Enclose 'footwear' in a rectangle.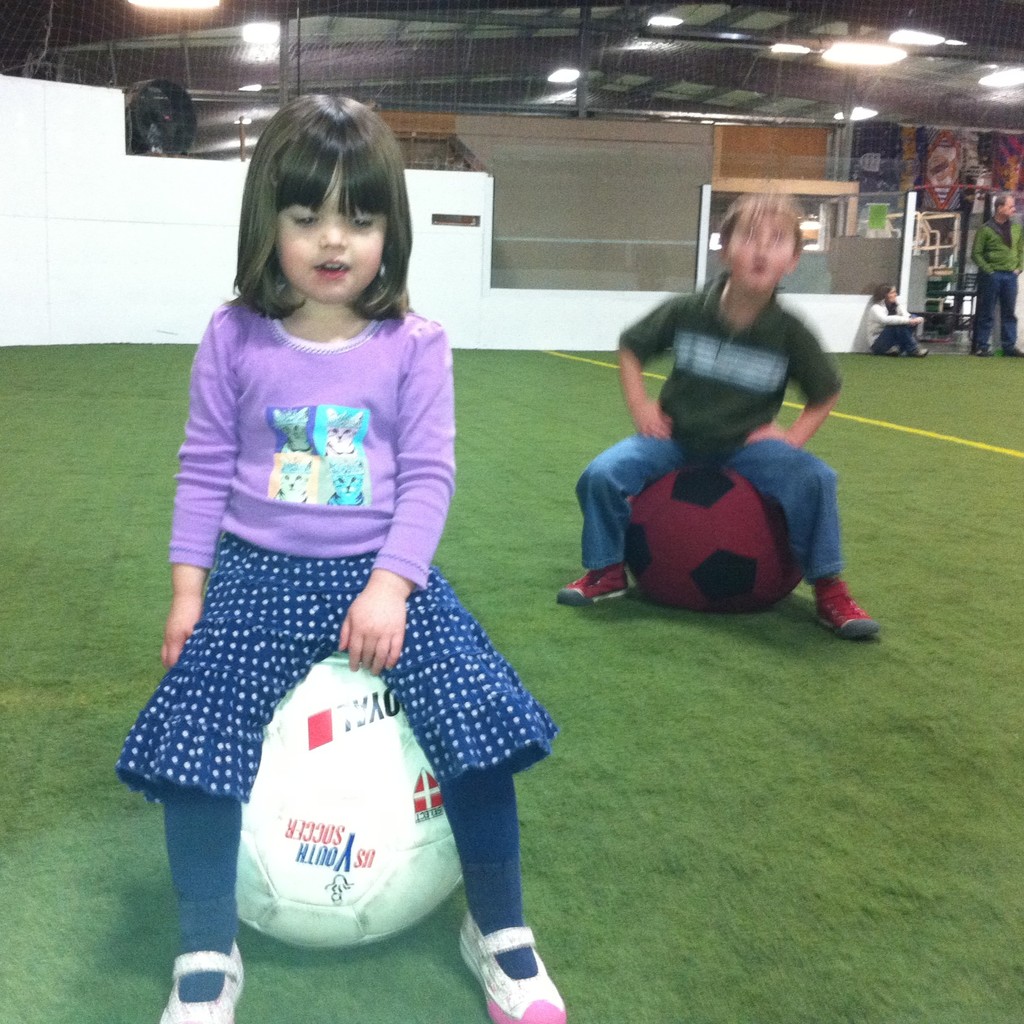
(x1=821, y1=574, x2=879, y2=639).
